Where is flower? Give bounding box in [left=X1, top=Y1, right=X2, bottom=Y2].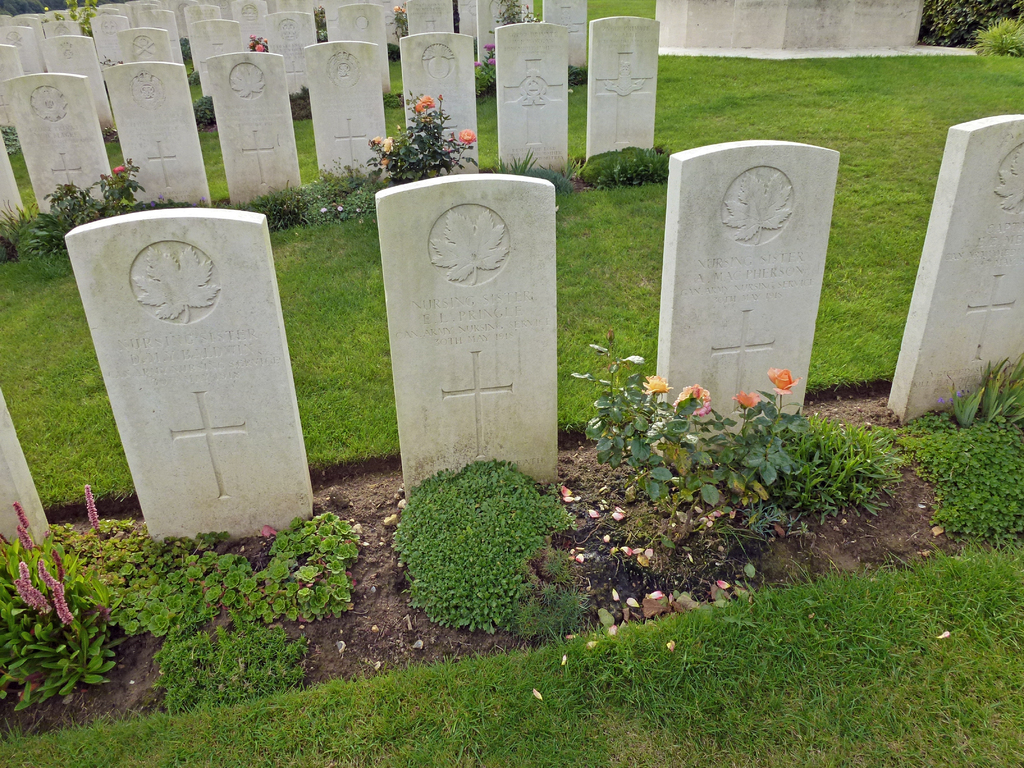
[left=952, top=387, right=966, bottom=404].
